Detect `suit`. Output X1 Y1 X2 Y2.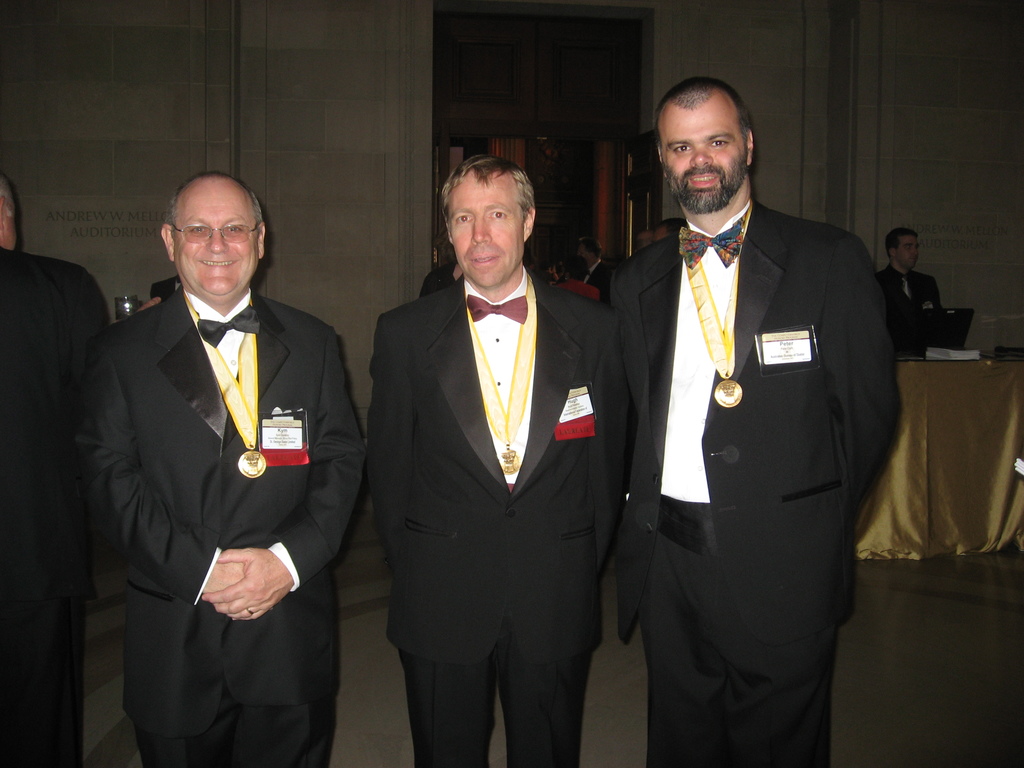
0 244 118 767.
